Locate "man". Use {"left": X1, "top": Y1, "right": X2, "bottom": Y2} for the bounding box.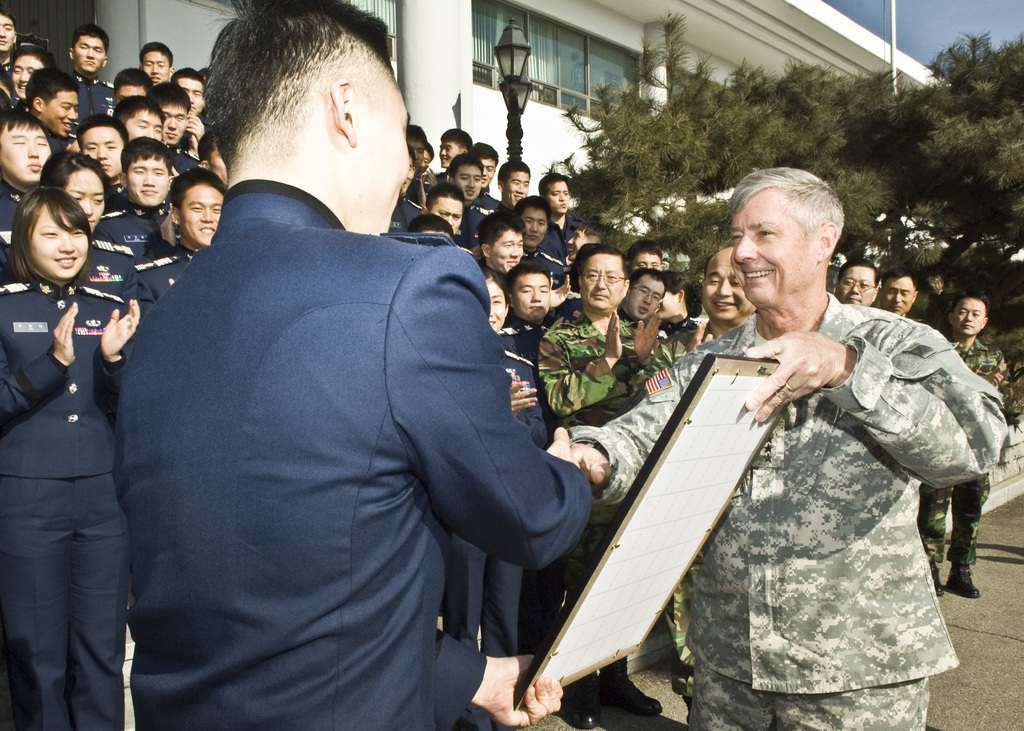
{"left": 73, "top": 113, "right": 129, "bottom": 207}.
